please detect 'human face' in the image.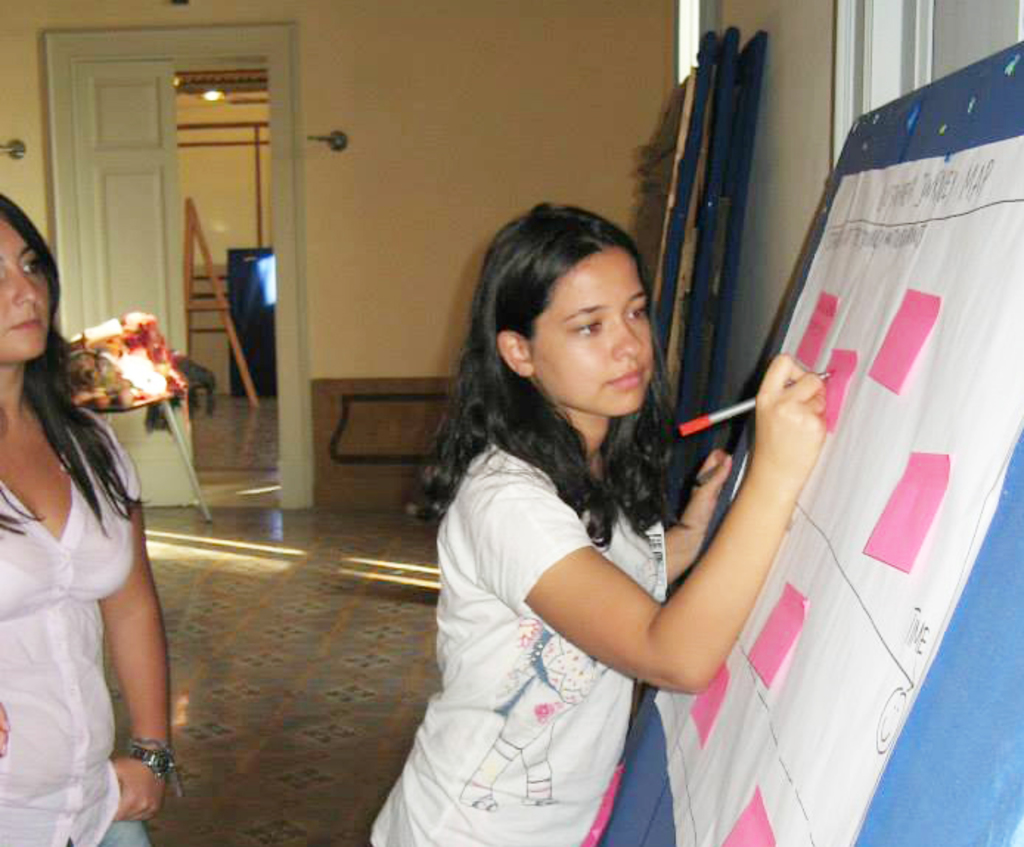
[0, 212, 52, 362].
